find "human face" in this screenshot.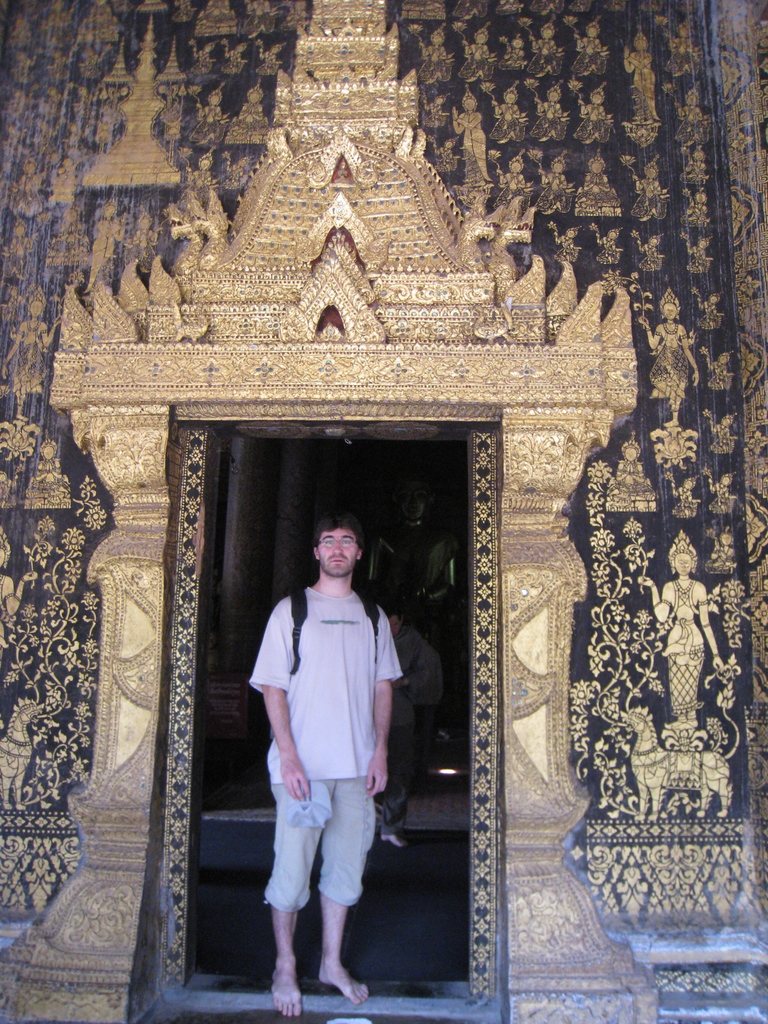
The bounding box for "human face" is box(138, 214, 150, 230).
